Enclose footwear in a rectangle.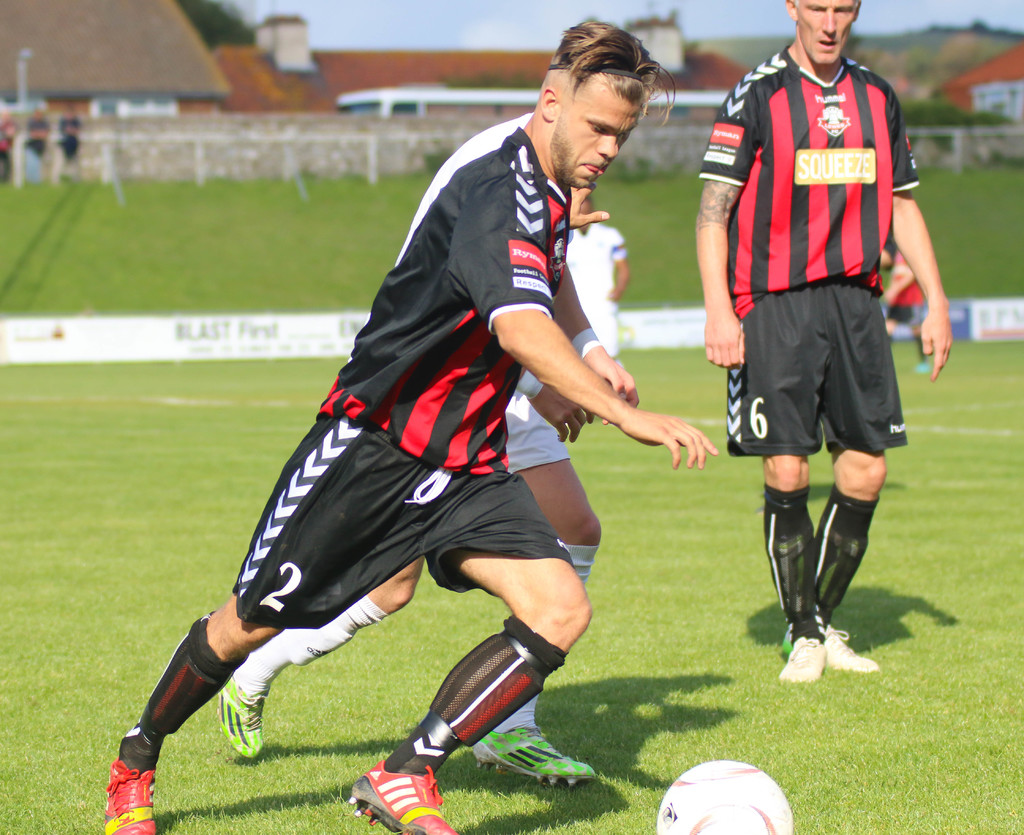
[211,676,268,760].
